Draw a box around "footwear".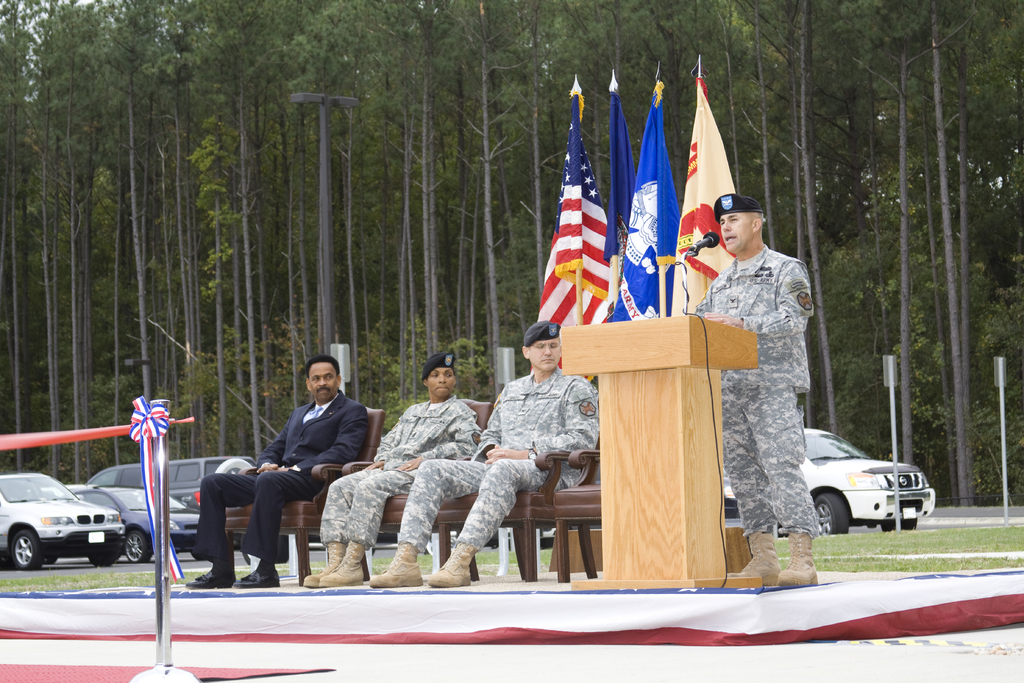
BBox(302, 539, 355, 588).
